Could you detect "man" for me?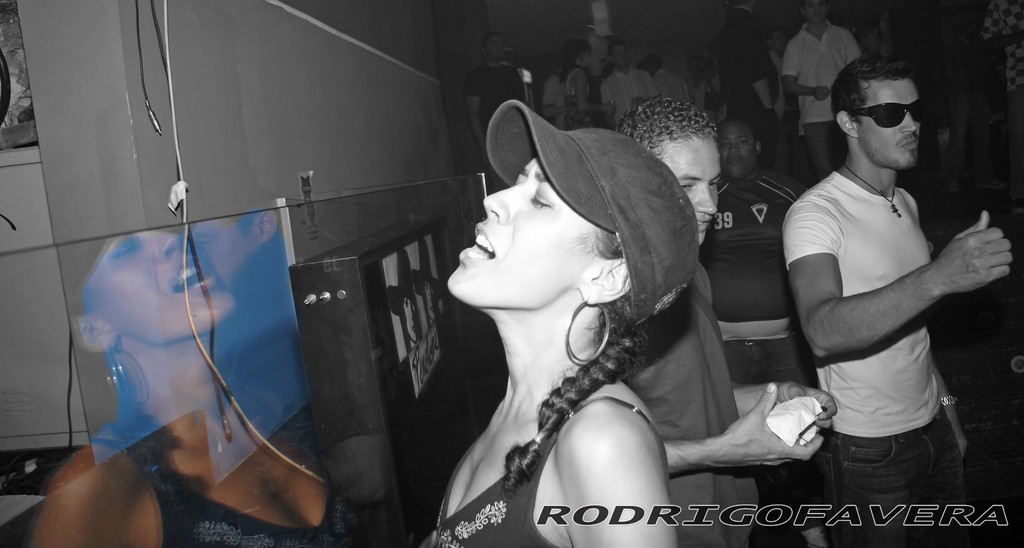
Detection result: bbox=(770, 49, 1012, 547).
